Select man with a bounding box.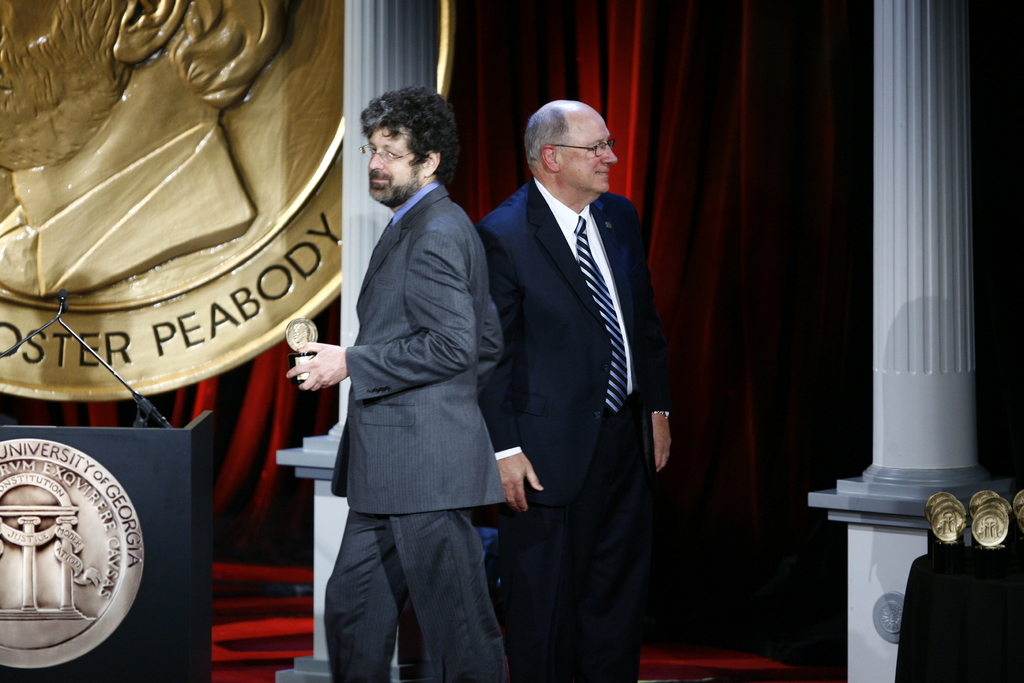
bbox=[479, 98, 675, 682].
